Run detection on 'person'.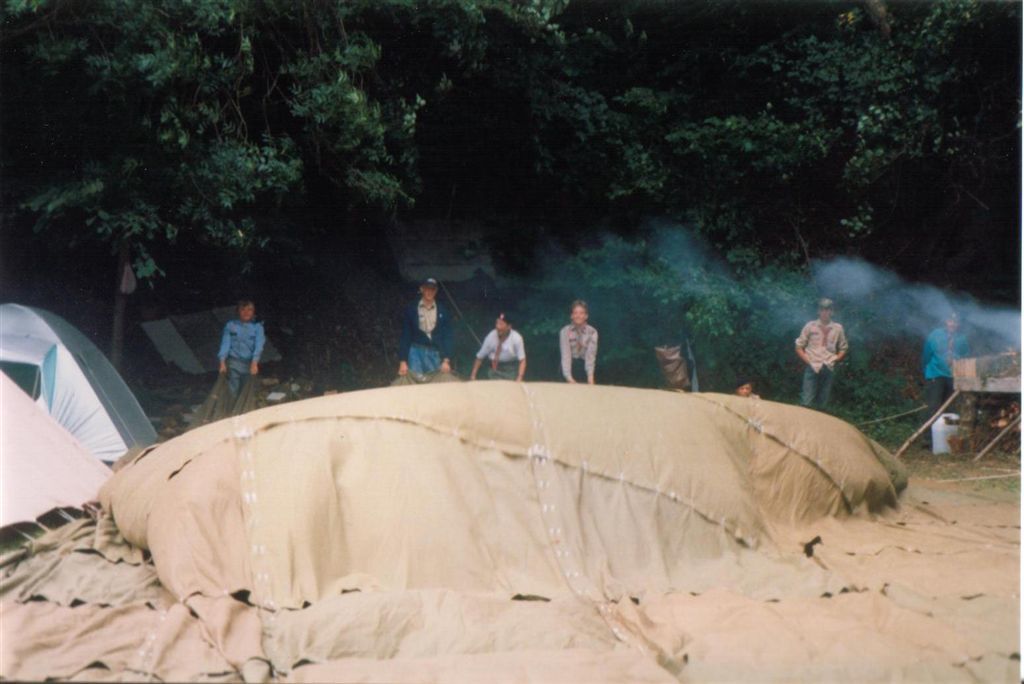
Result: 557/301/600/387.
